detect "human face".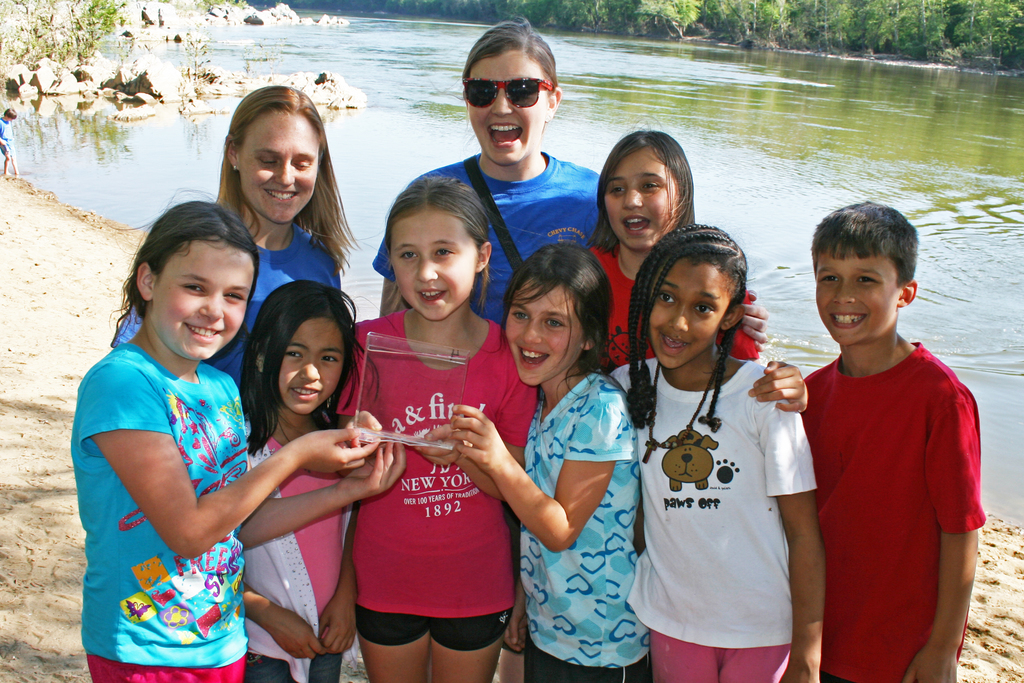
Detected at select_region(507, 272, 586, 383).
